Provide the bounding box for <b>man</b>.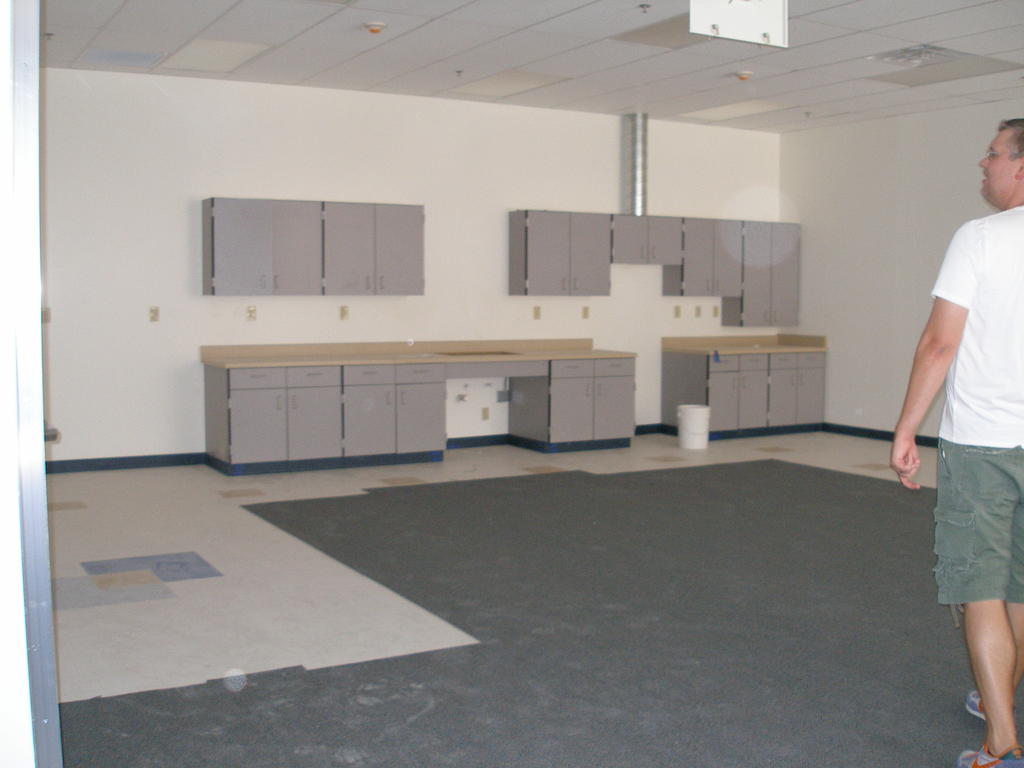
region(879, 106, 1020, 707).
